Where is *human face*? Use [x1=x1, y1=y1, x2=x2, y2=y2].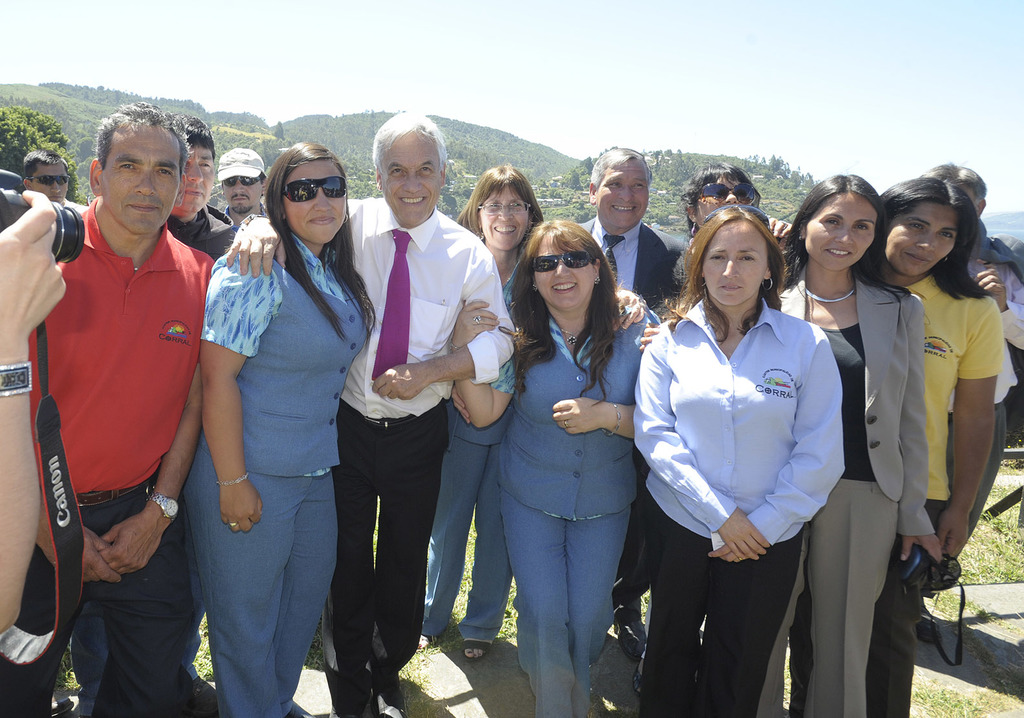
[x1=597, y1=166, x2=647, y2=228].
